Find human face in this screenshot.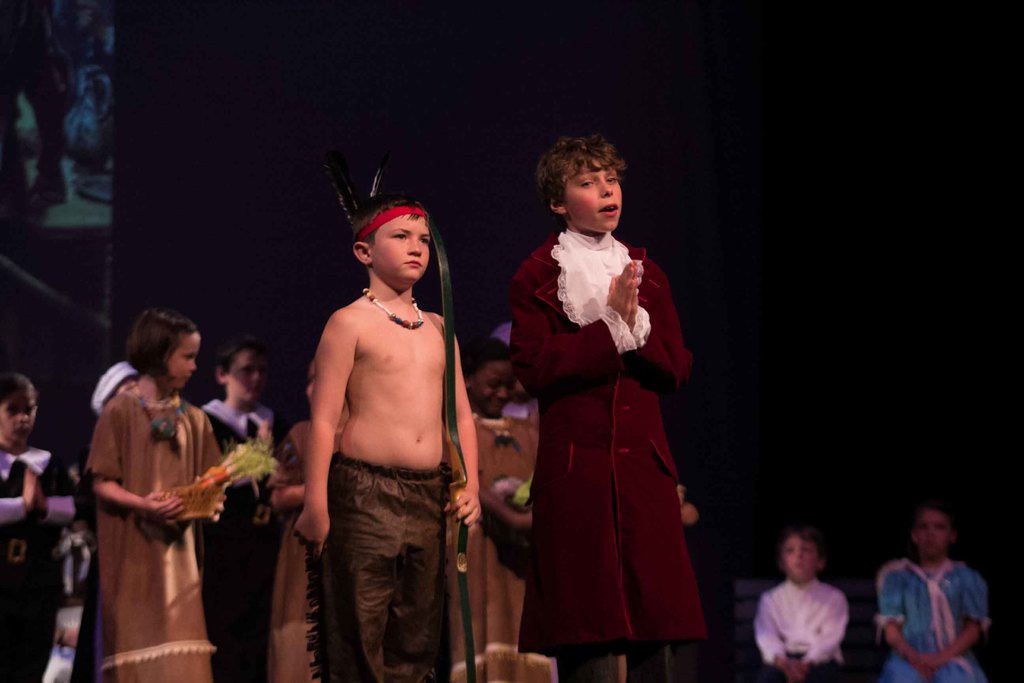
The bounding box for human face is bbox(785, 538, 815, 585).
